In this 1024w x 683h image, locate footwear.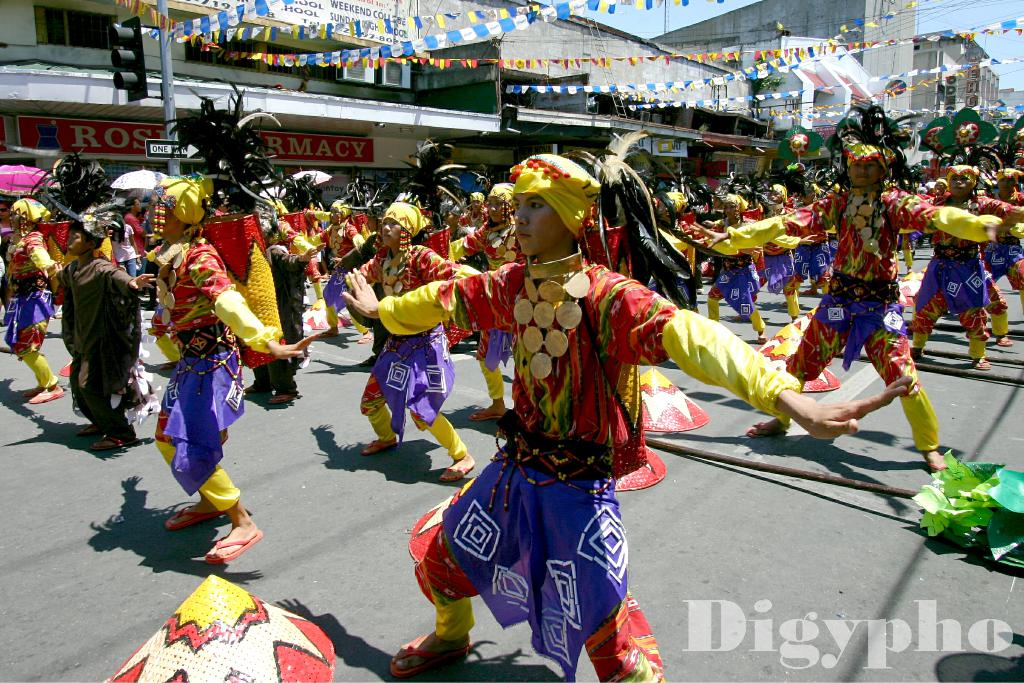
Bounding box: left=30, top=388, right=65, bottom=403.
